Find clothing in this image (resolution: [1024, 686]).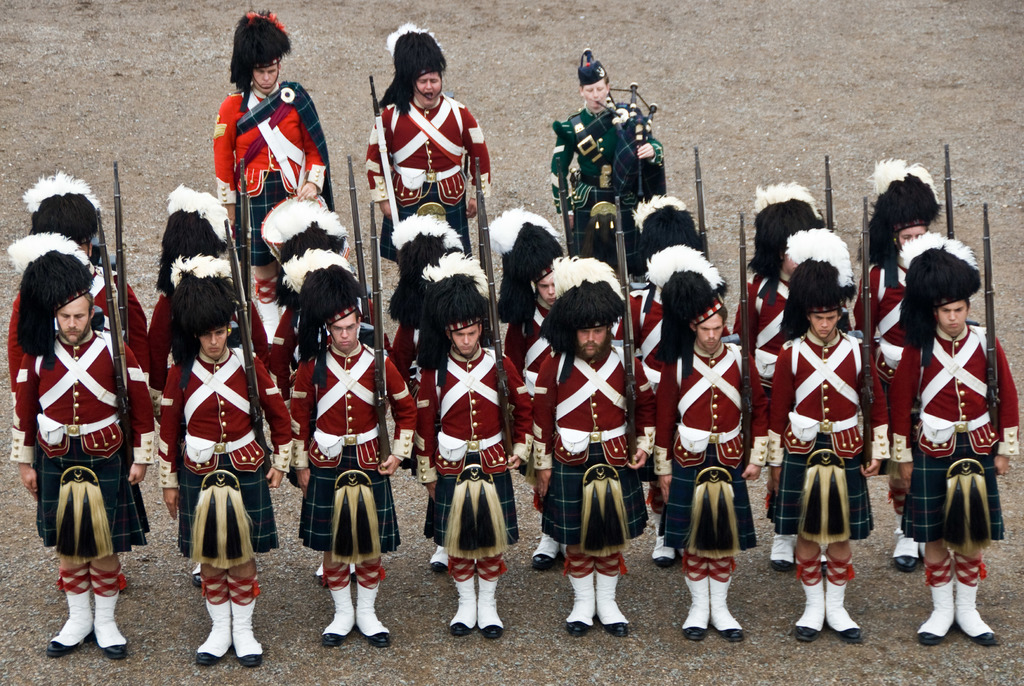
<box>249,300,267,351</box>.
